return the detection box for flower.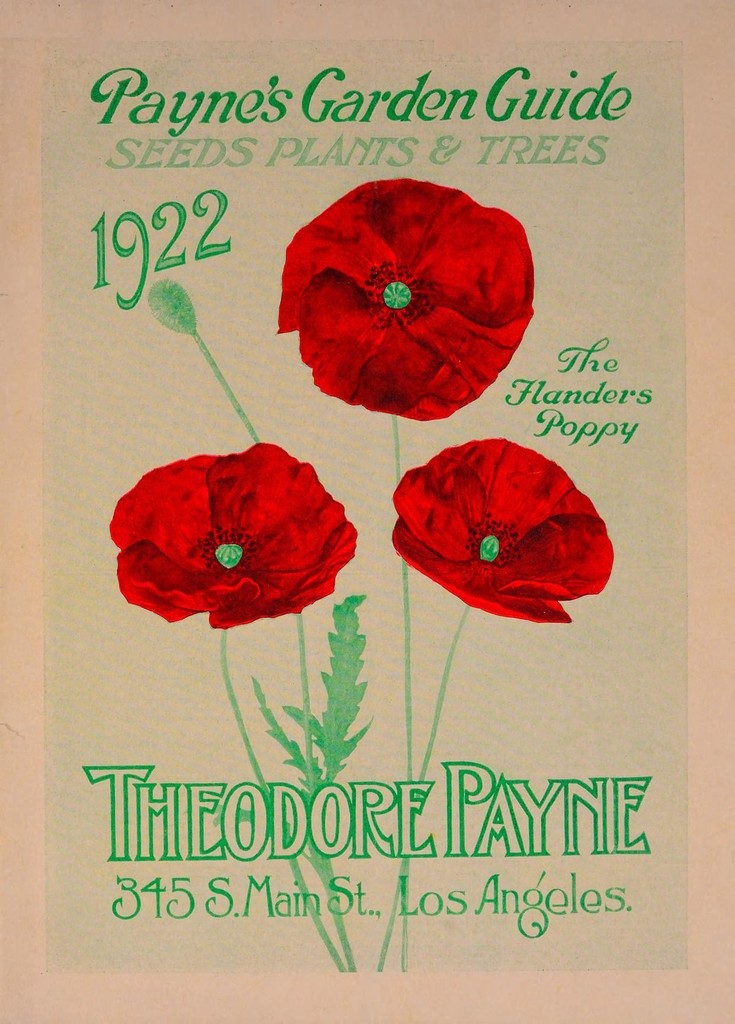
box=[103, 436, 360, 631].
